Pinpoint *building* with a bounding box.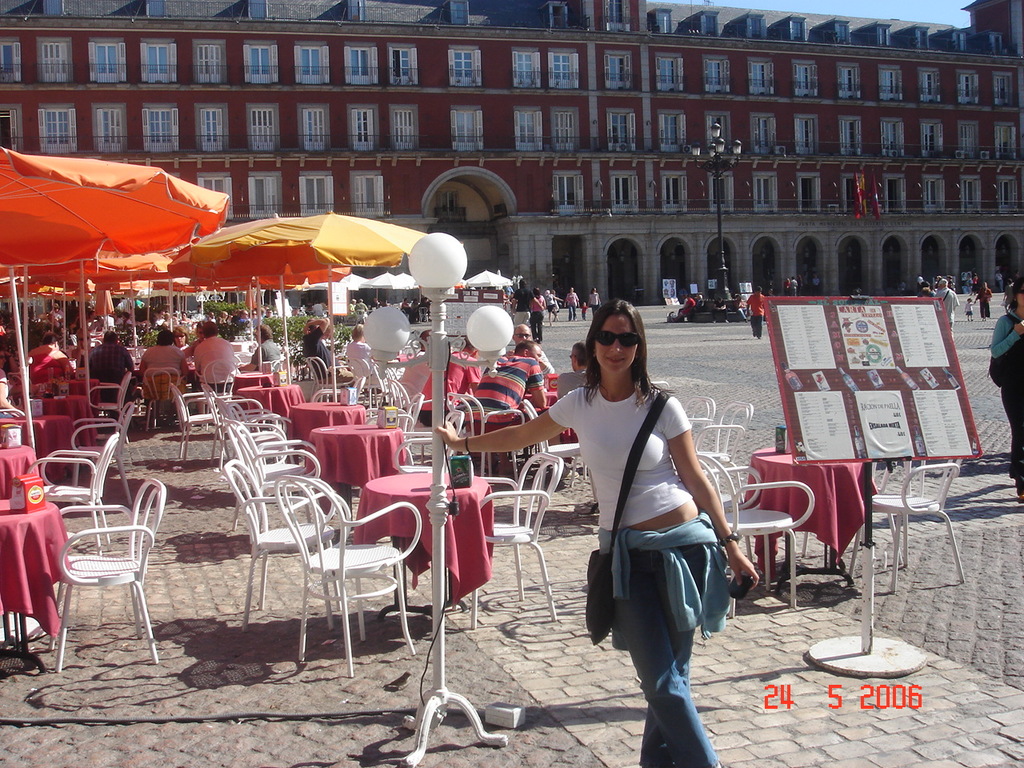
pyautogui.locateOnScreen(0, 0, 1023, 309).
